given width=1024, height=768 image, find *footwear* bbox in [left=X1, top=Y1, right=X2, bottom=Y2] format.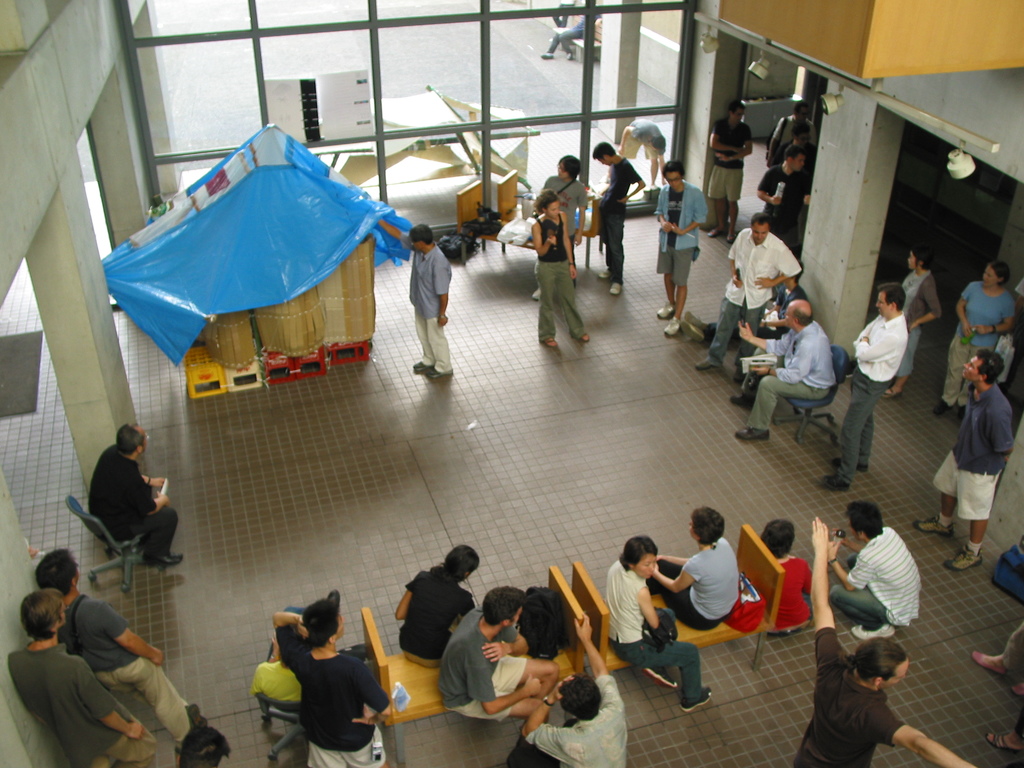
[left=579, top=332, right=587, bottom=343].
